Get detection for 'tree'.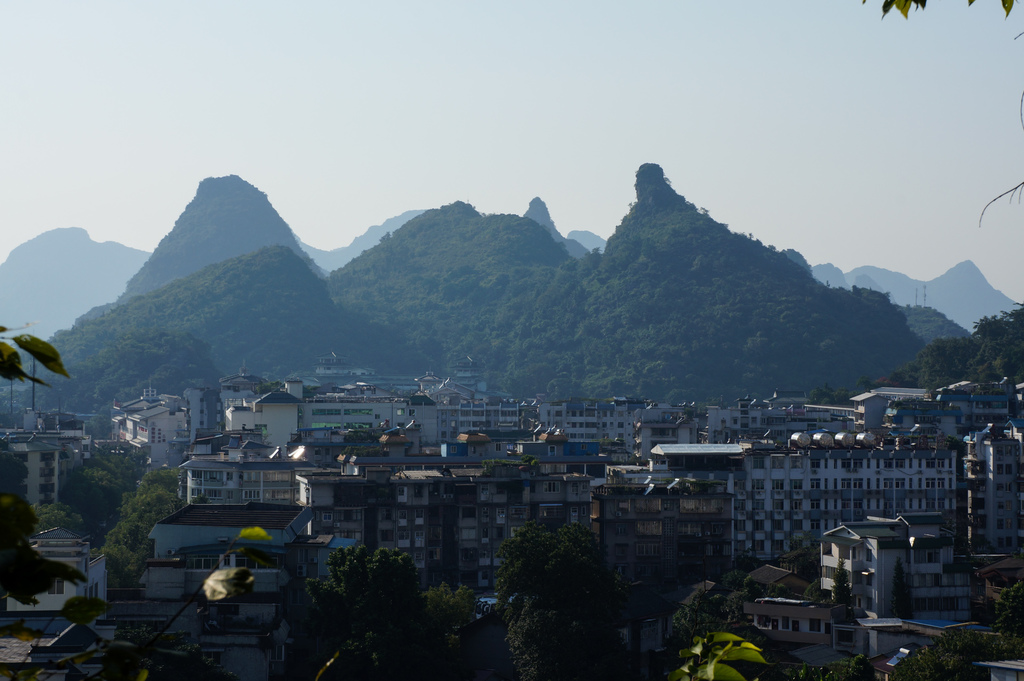
Detection: (left=833, top=553, right=860, bottom=619).
